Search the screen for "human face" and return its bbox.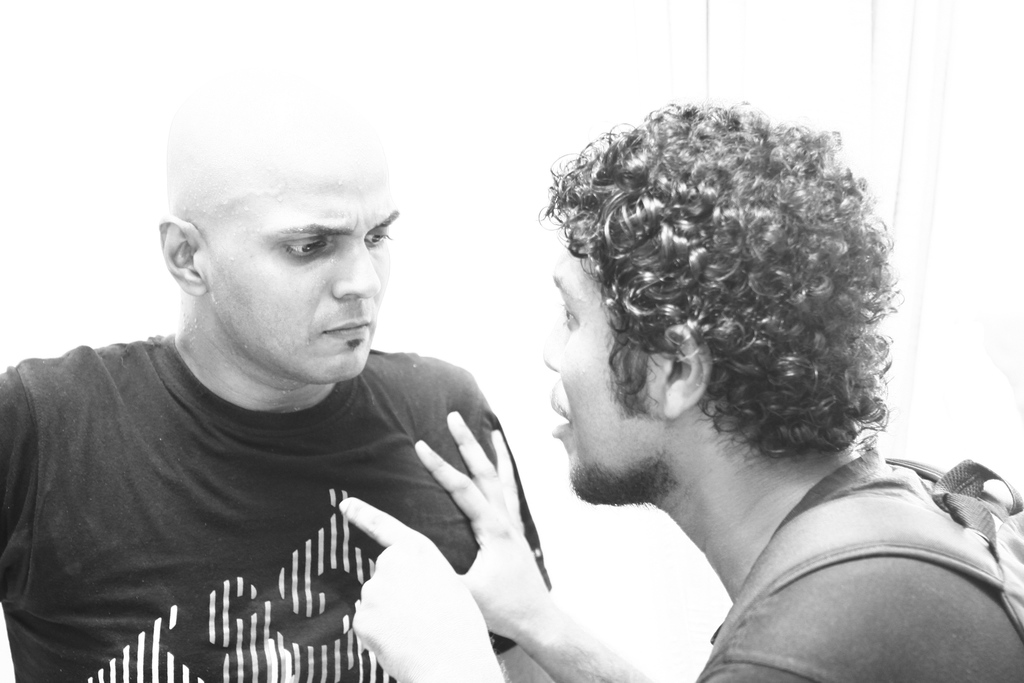
Found: bbox=(541, 248, 630, 498).
